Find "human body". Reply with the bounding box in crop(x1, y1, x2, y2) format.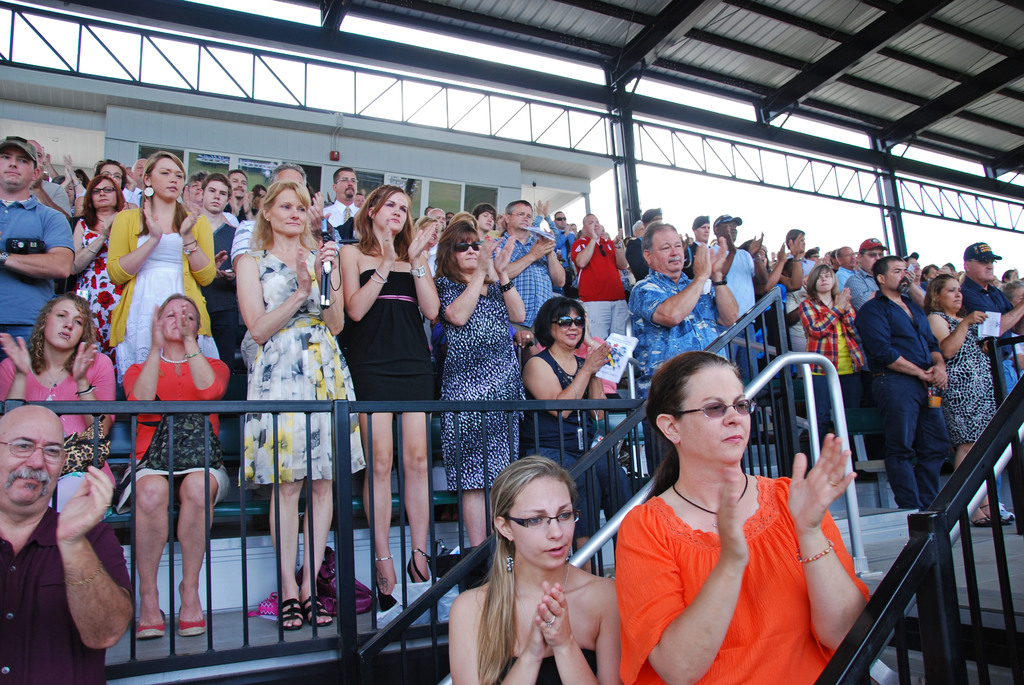
crop(780, 227, 817, 278).
